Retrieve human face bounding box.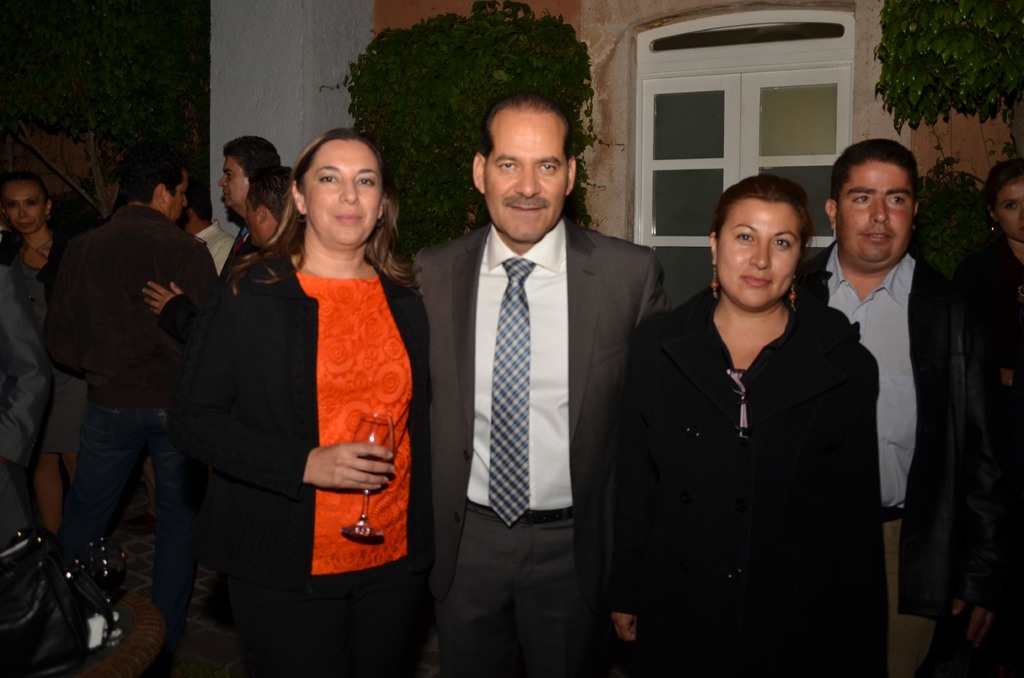
Bounding box: x1=717, y1=201, x2=799, y2=311.
